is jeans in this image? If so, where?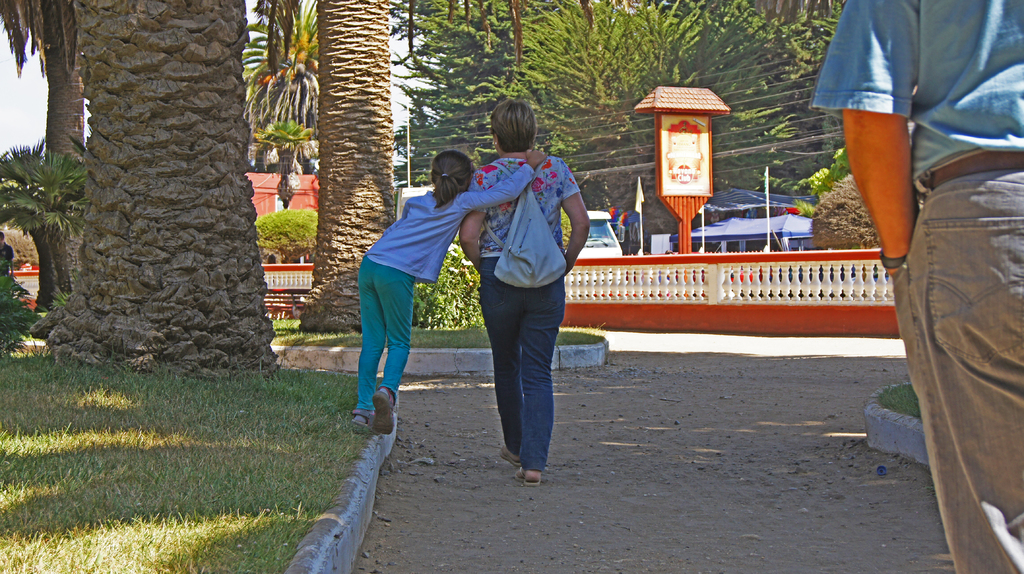
Yes, at pyautogui.locateOnScreen(886, 147, 1023, 573).
